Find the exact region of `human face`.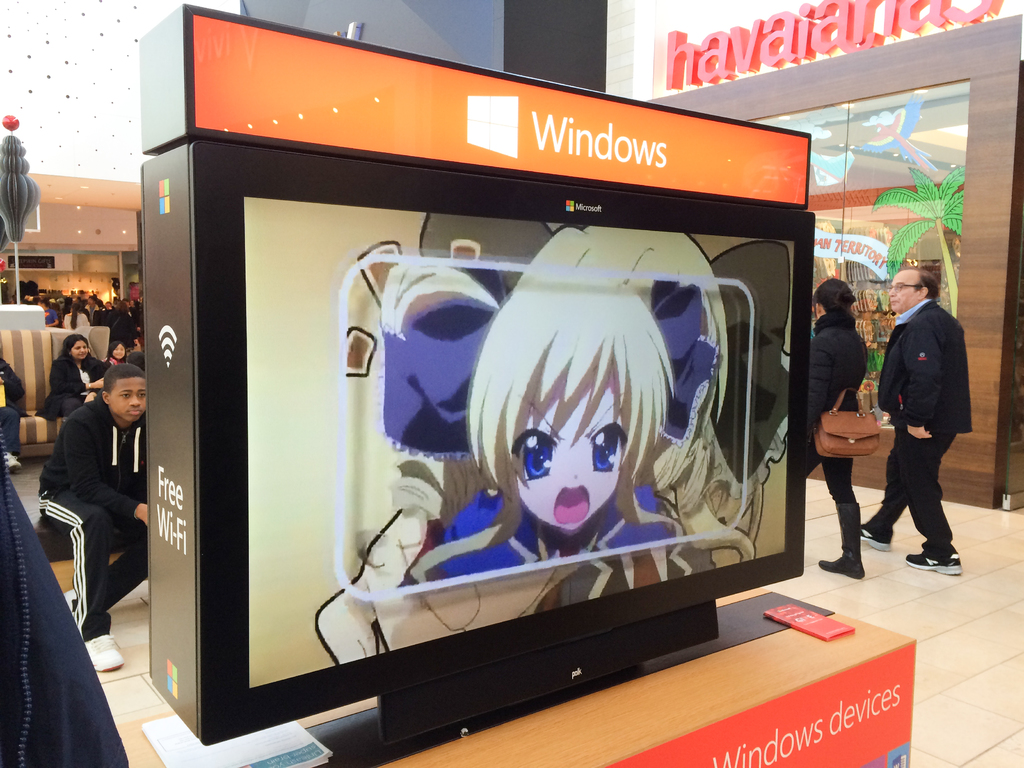
Exact region: (left=511, top=383, right=625, bottom=533).
